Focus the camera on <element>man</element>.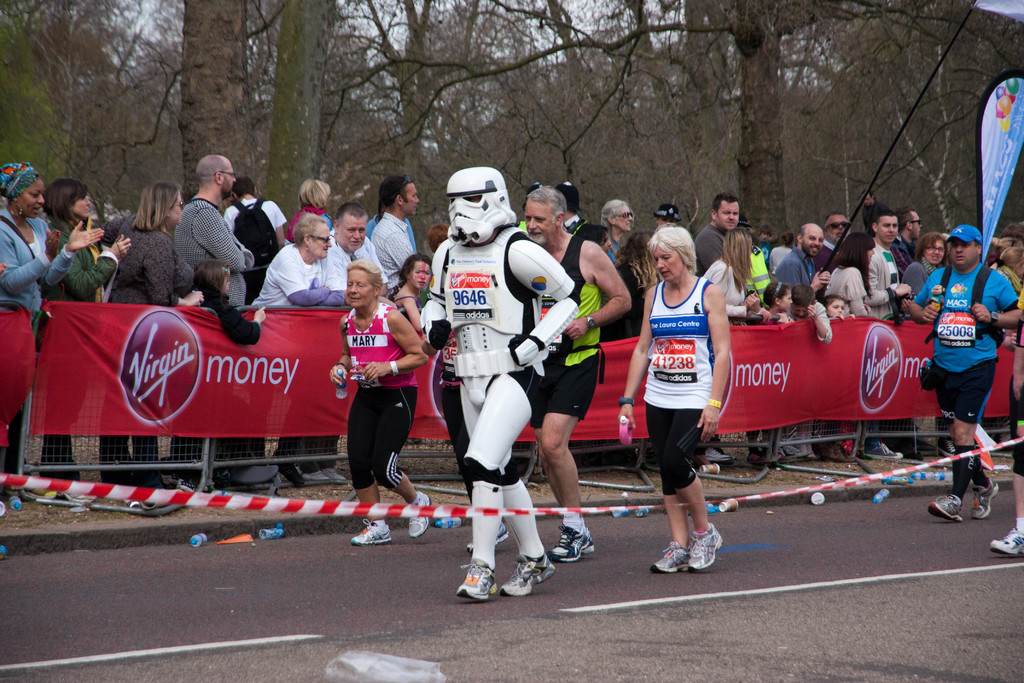
Focus region: 767, 215, 831, 293.
